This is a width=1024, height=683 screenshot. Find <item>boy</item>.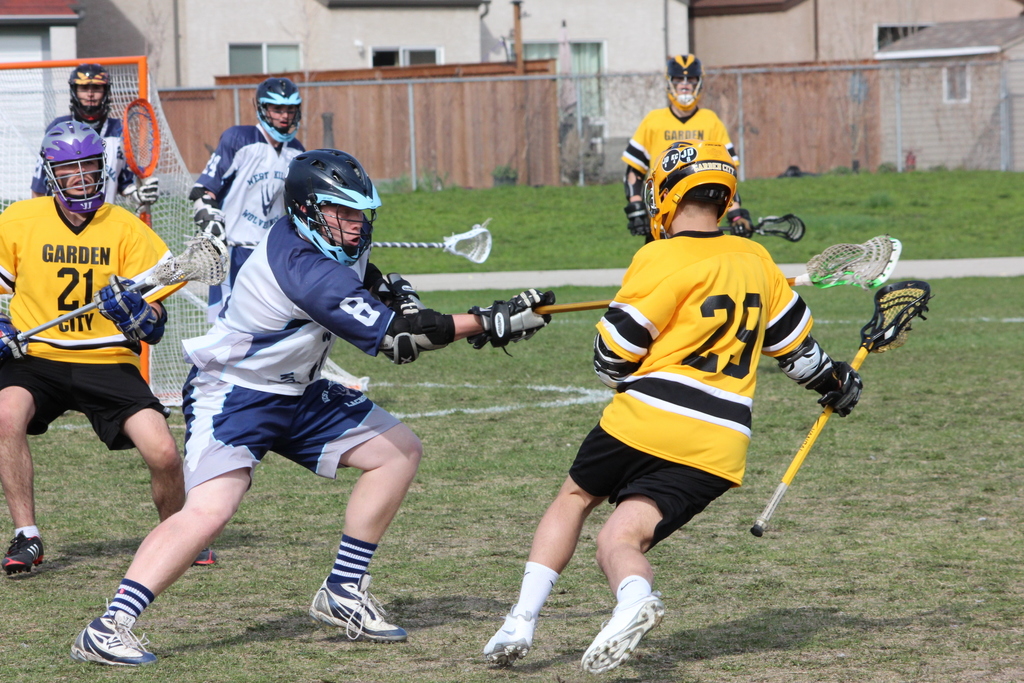
Bounding box: left=2, top=122, right=219, bottom=575.
